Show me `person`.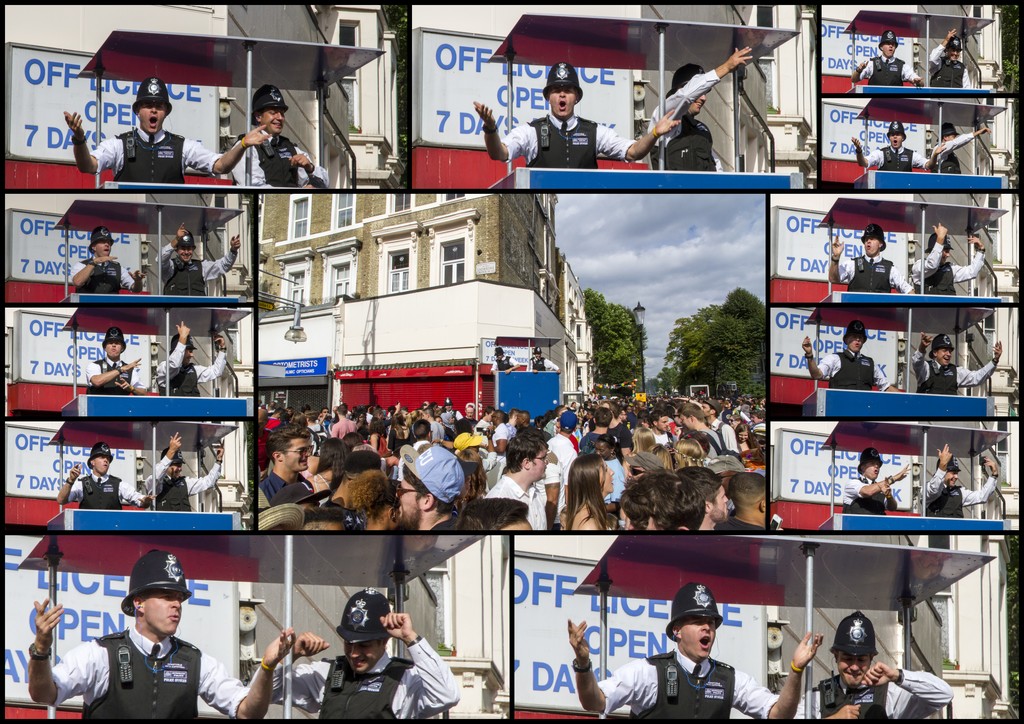
`person` is here: (left=800, top=321, right=901, bottom=401).
